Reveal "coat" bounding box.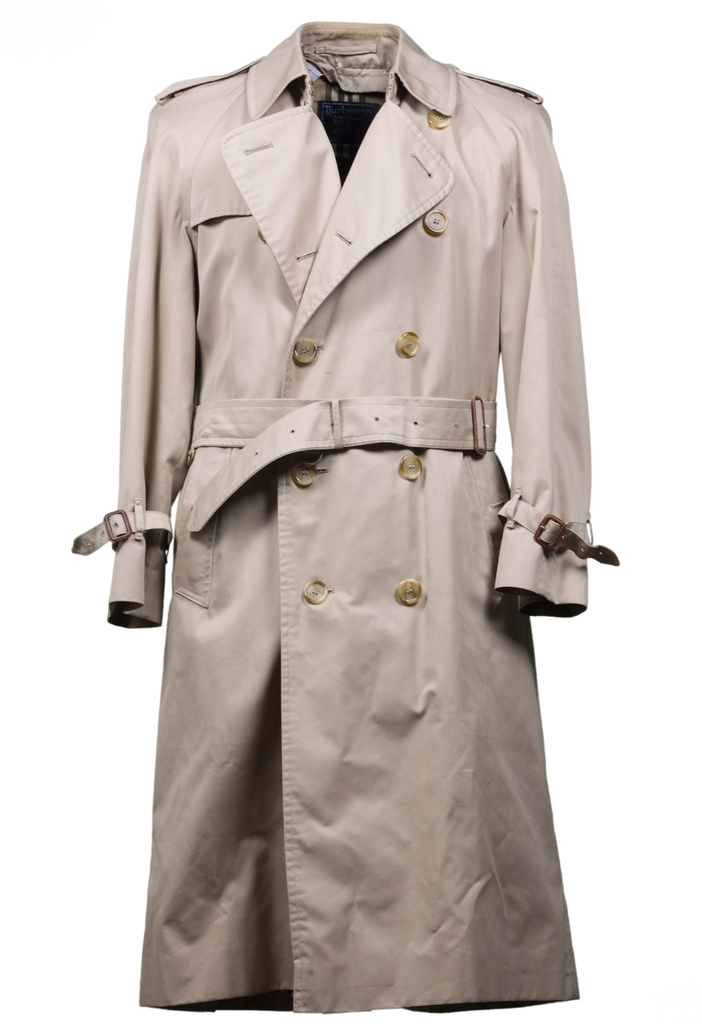
Revealed: [left=67, top=25, right=620, bottom=1009].
